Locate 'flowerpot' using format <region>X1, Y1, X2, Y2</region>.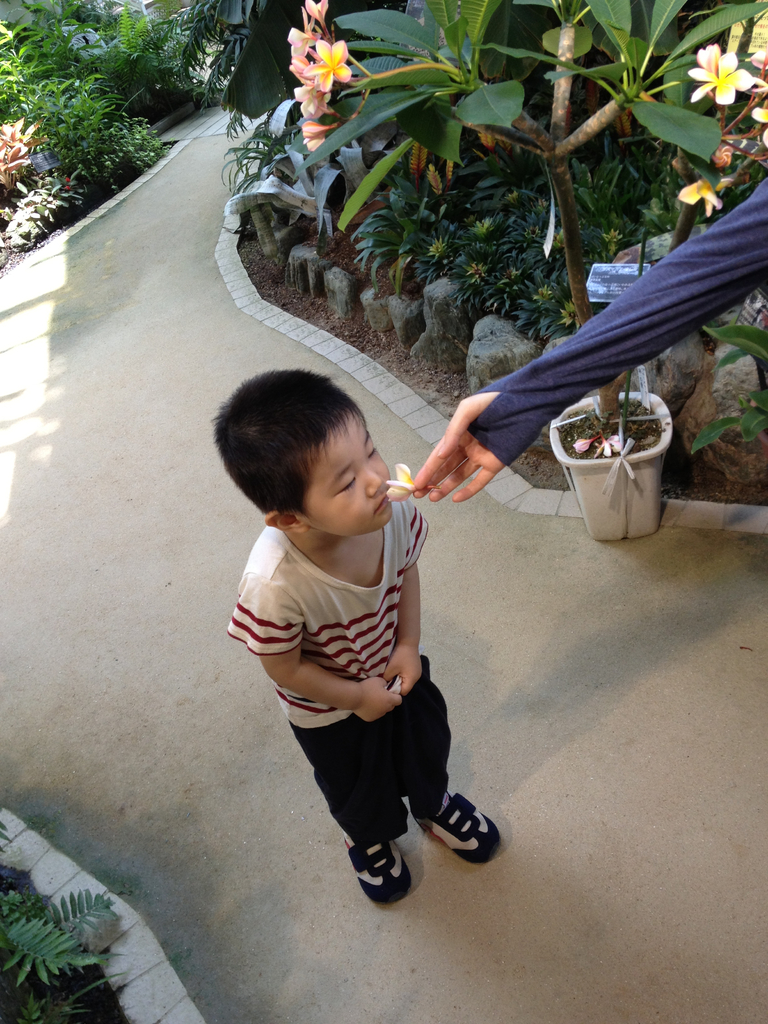
<region>563, 399, 690, 545</region>.
